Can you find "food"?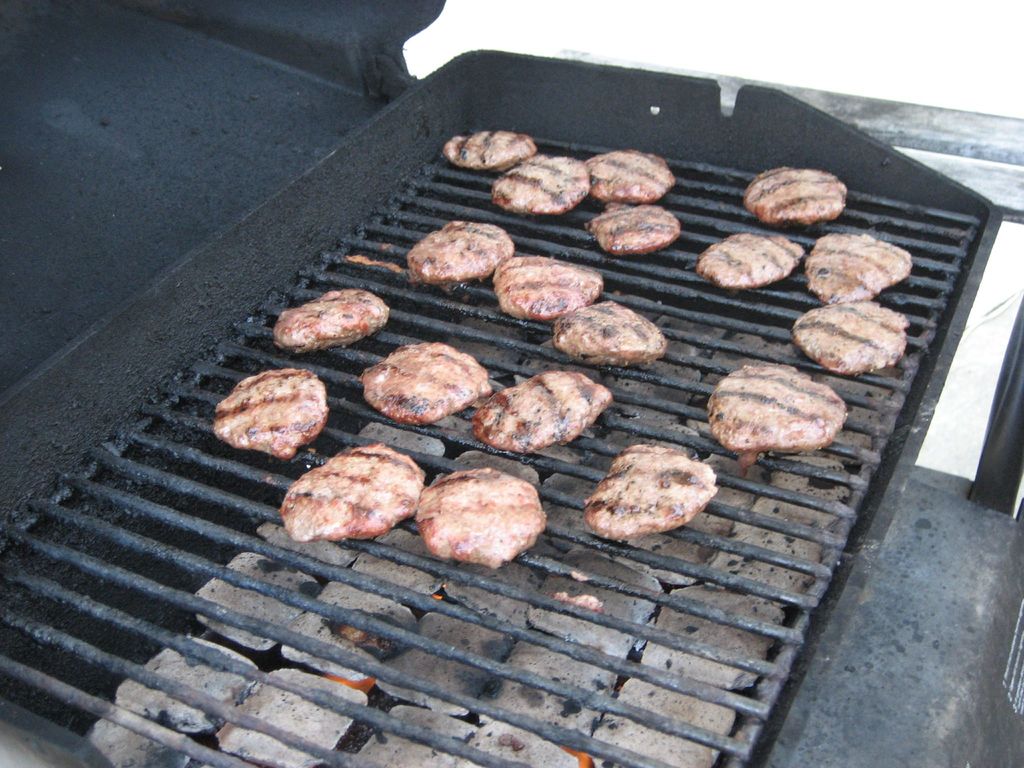
Yes, bounding box: Rect(793, 296, 911, 377).
